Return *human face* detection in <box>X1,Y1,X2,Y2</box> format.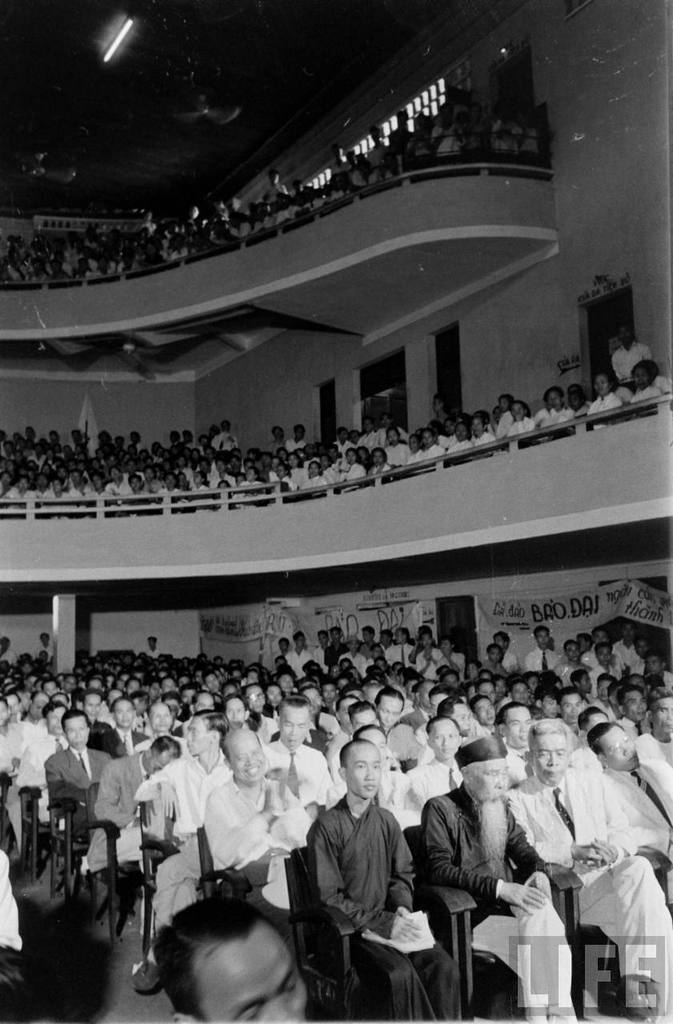
<box>29,700,45,718</box>.
